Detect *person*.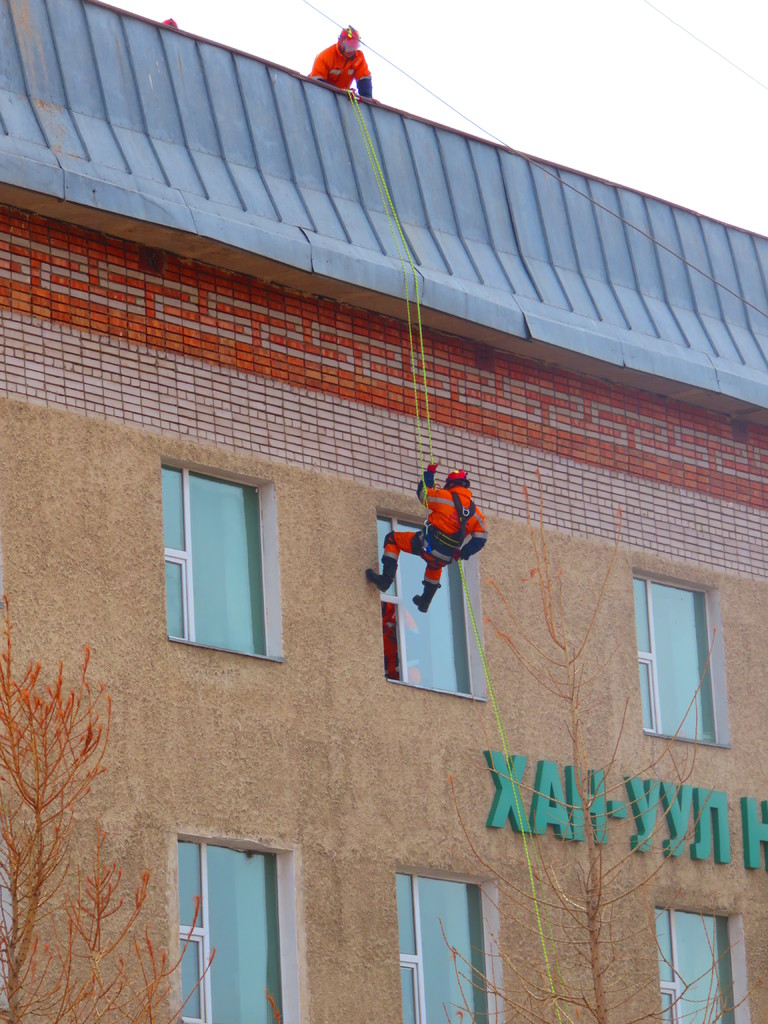
Detected at region(365, 461, 488, 617).
